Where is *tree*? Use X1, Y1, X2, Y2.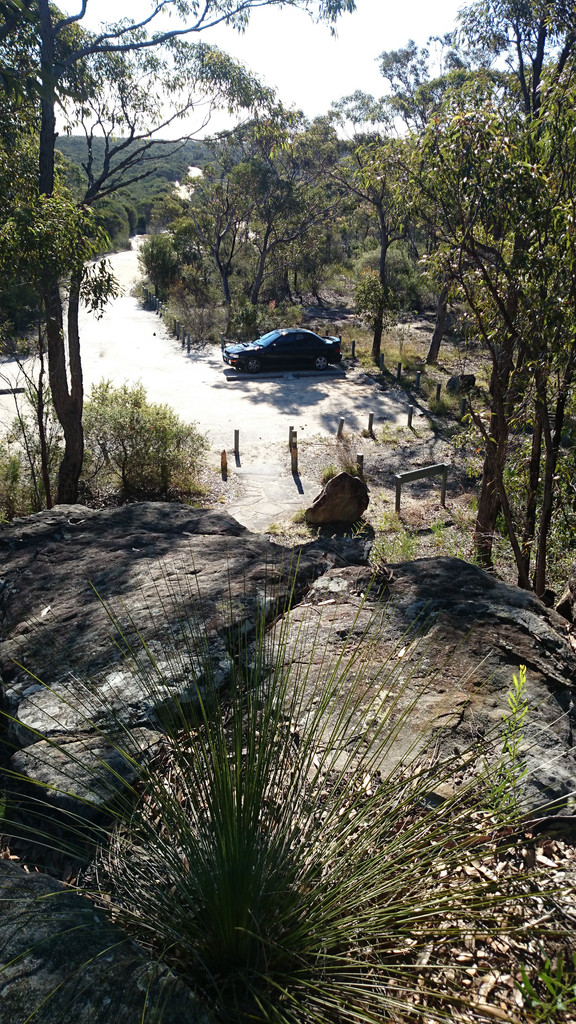
0, 1, 353, 500.
